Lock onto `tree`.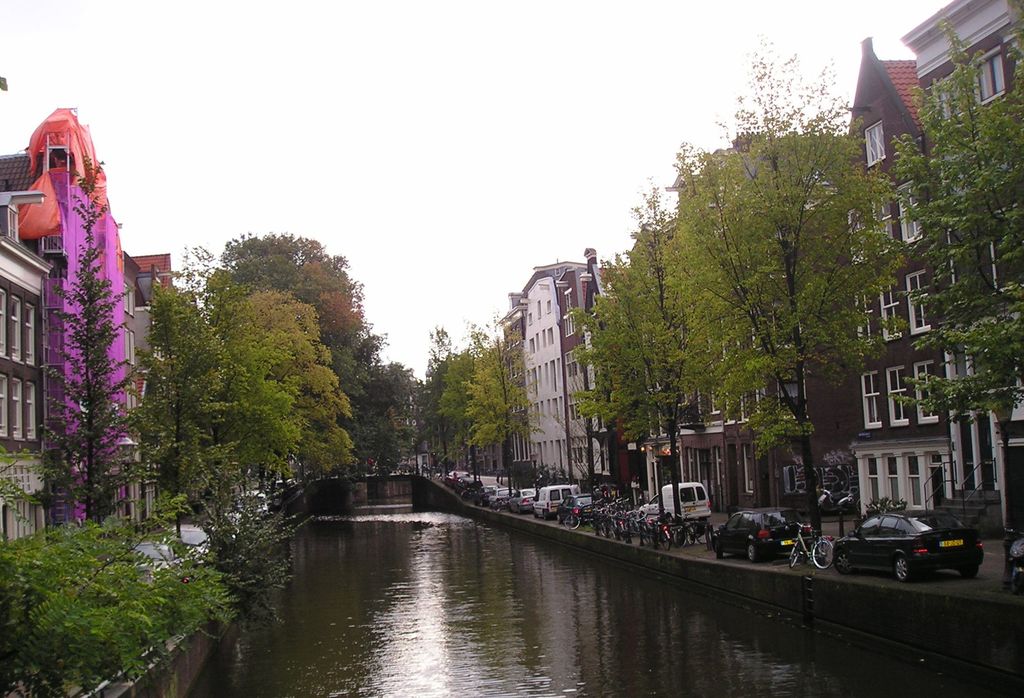
Locked: [909, 12, 1023, 409].
